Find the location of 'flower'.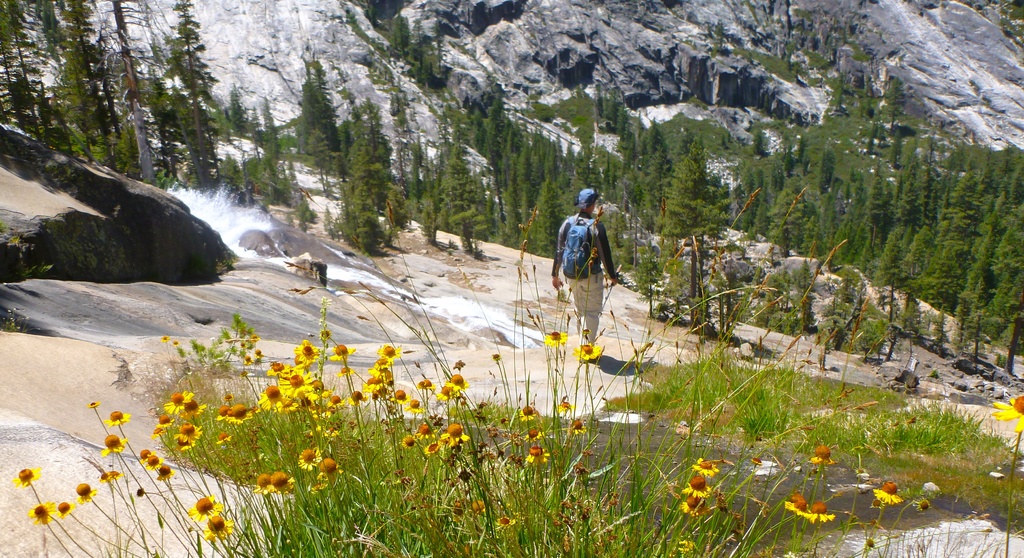
Location: bbox=(416, 419, 437, 440).
